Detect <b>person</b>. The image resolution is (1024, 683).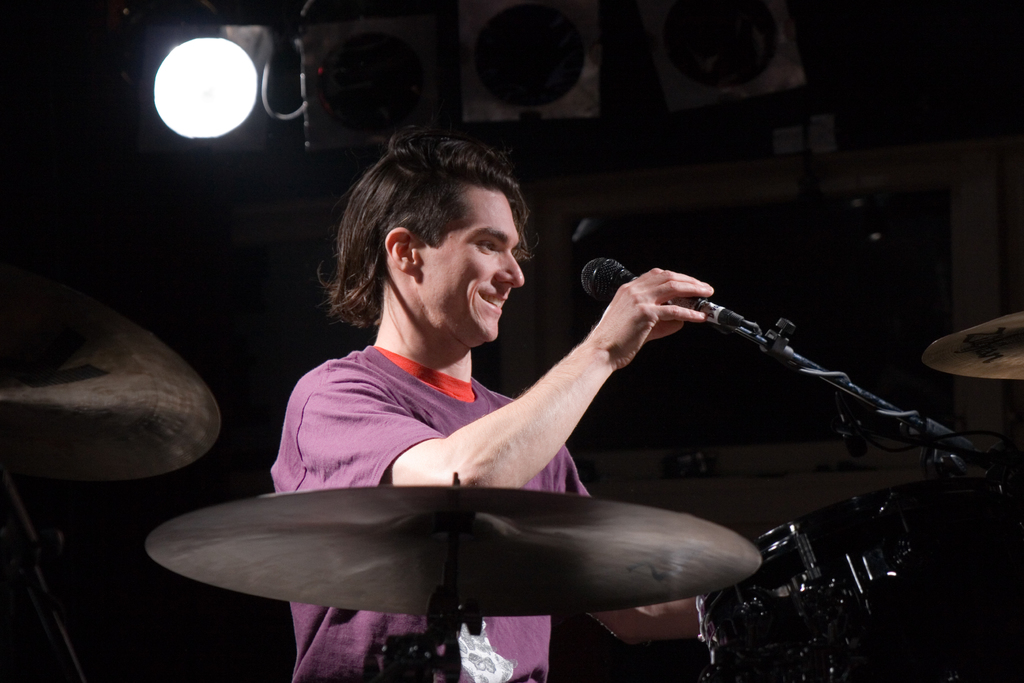
[x1=227, y1=137, x2=753, y2=625].
